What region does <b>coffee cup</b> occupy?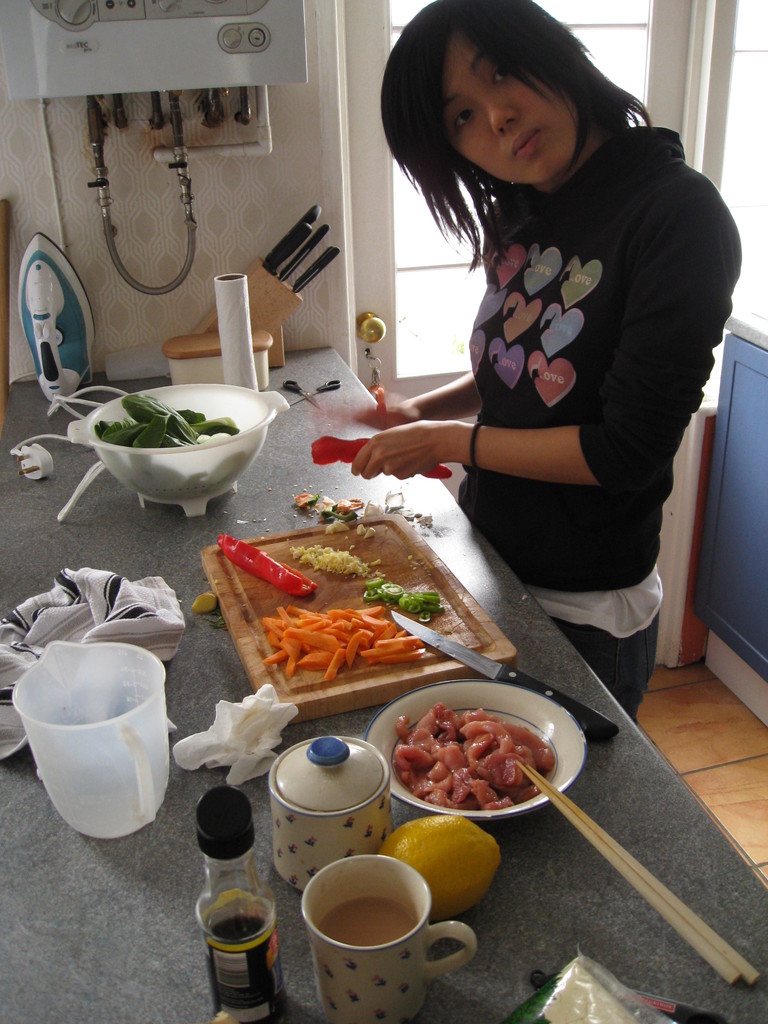
300,851,482,1023.
